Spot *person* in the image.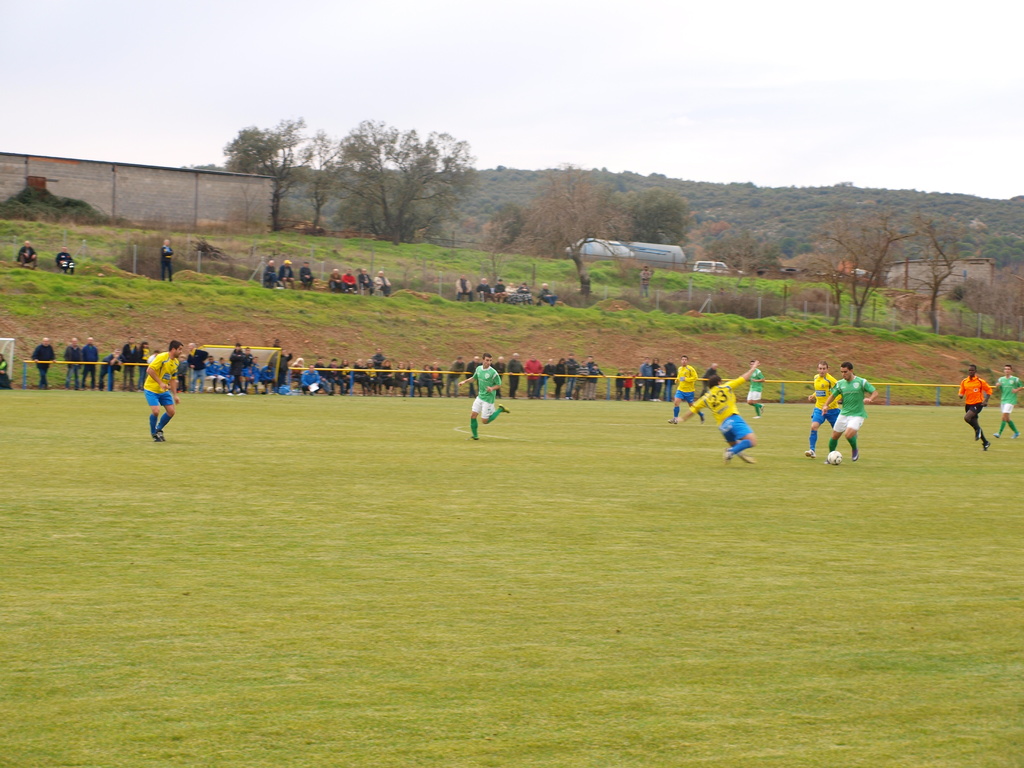
*person* found at [516,281,534,302].
